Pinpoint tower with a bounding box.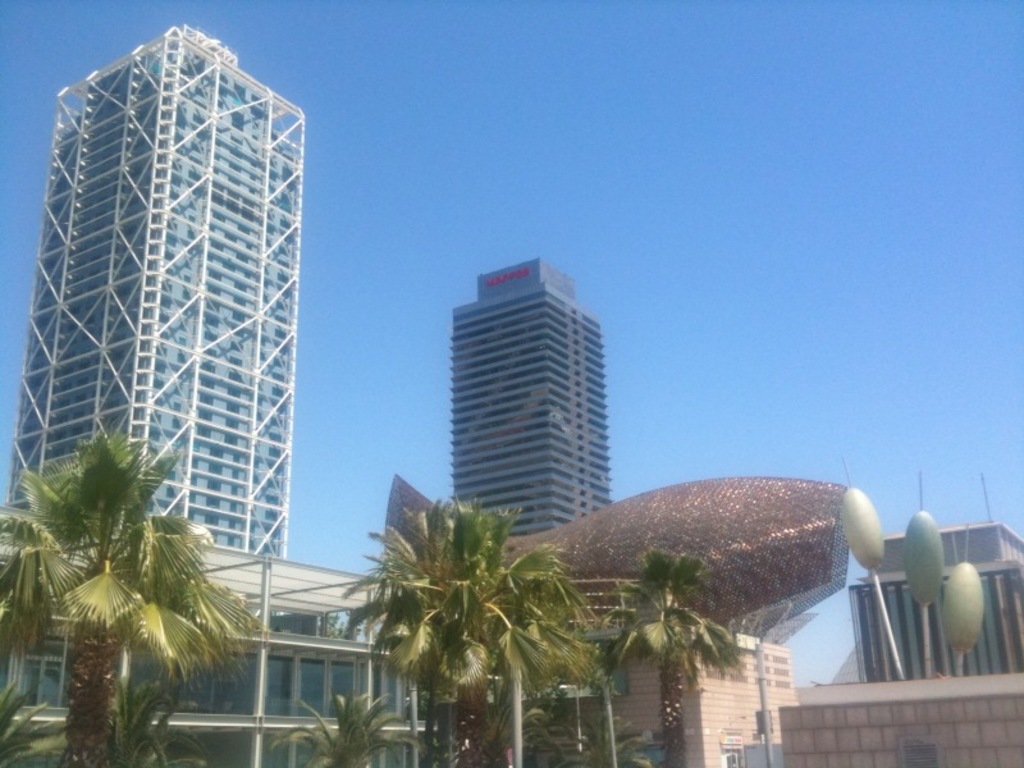
435:247:632:556.
